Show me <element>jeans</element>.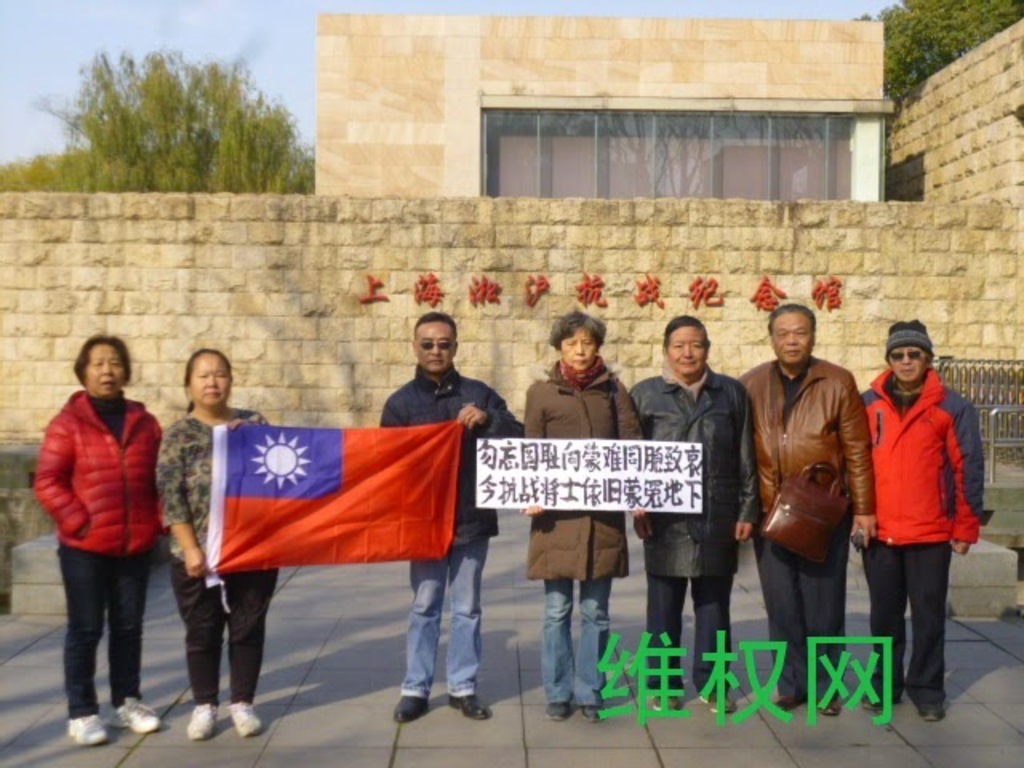
<element>jeans</element> is here: l=400, t=539, r=488, b=696.
